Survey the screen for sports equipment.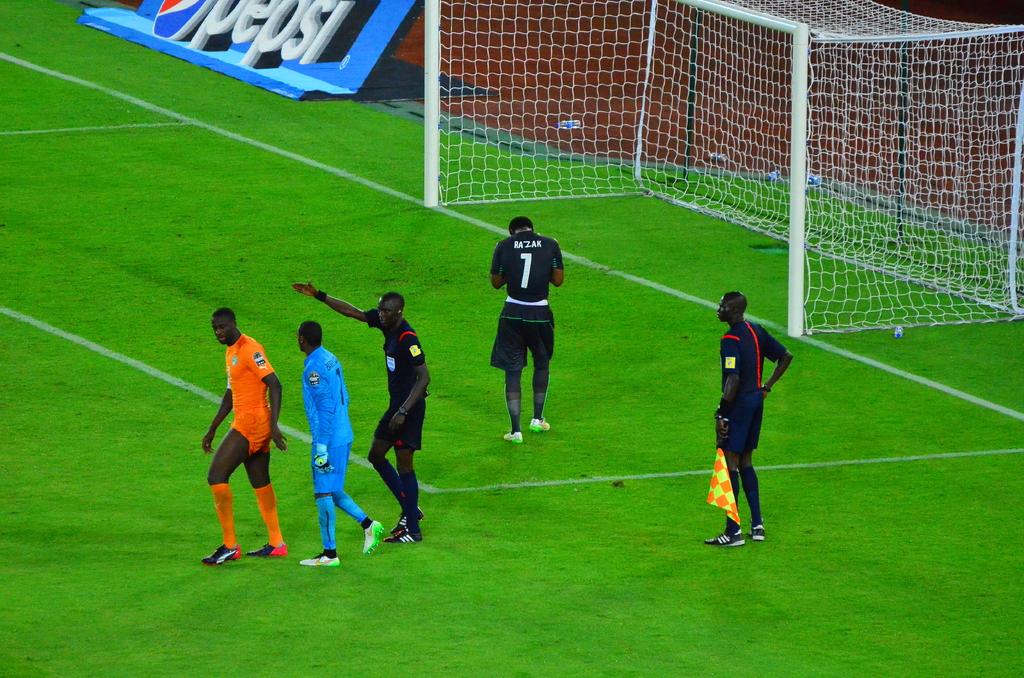
Survey found: BBox(203, 544, 243, 566).
